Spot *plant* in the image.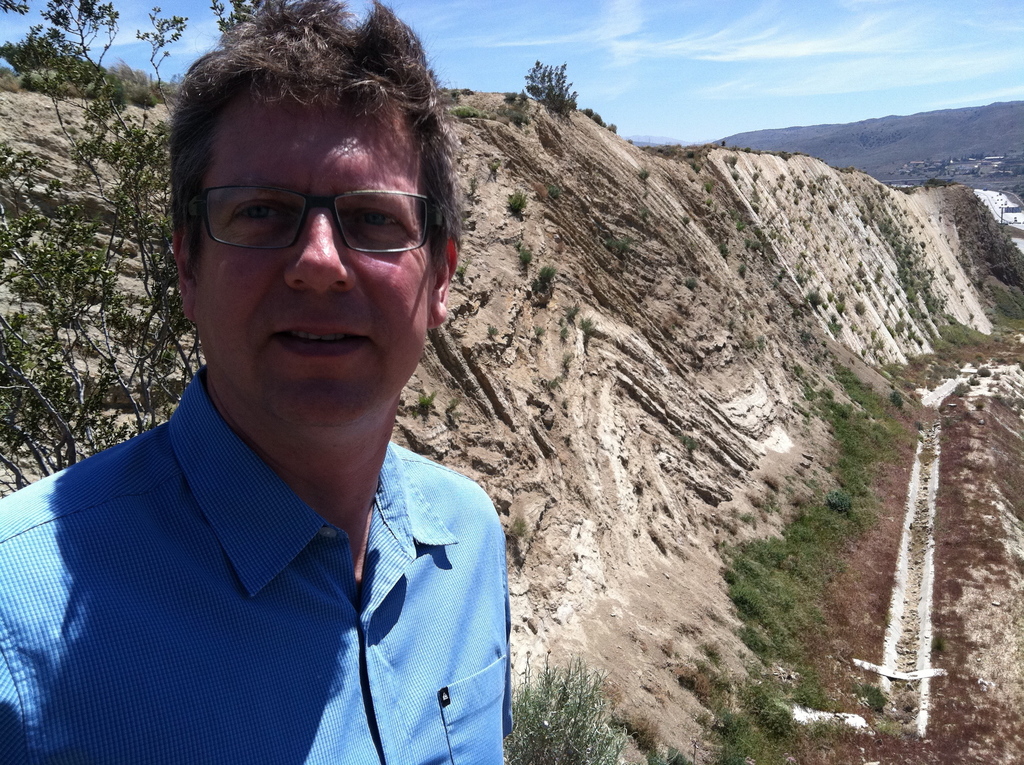
*plant* found at <bbox>808, 293, 822, 312</bbox>.
